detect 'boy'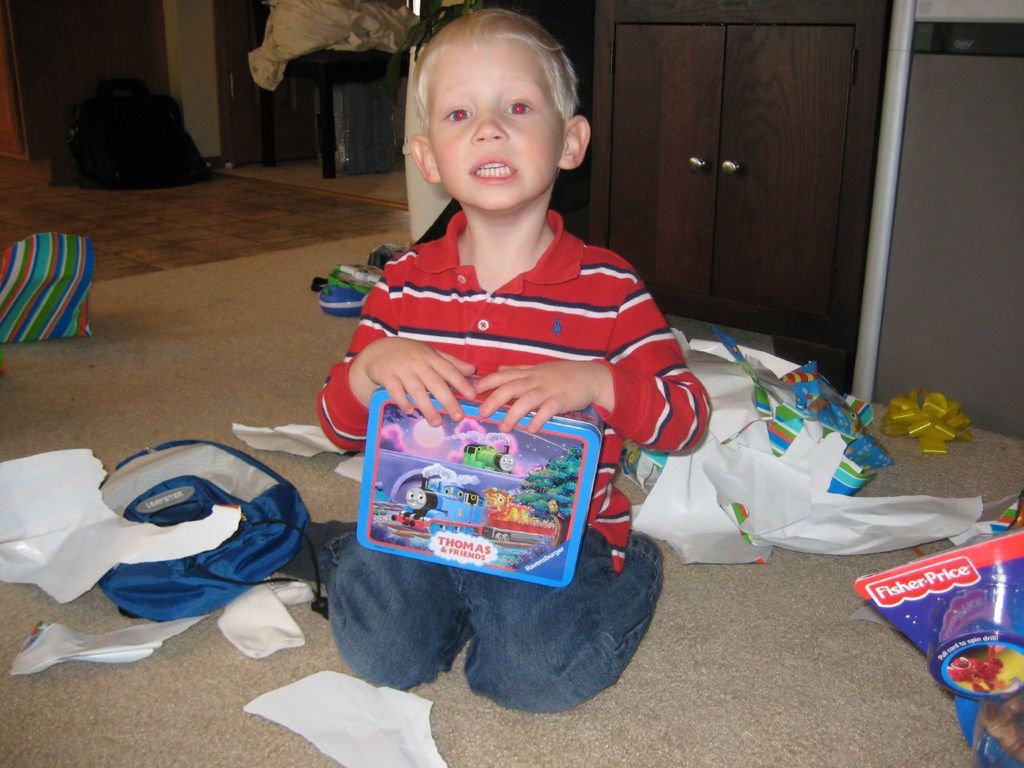
BBox(347, 51, 679, 726)
